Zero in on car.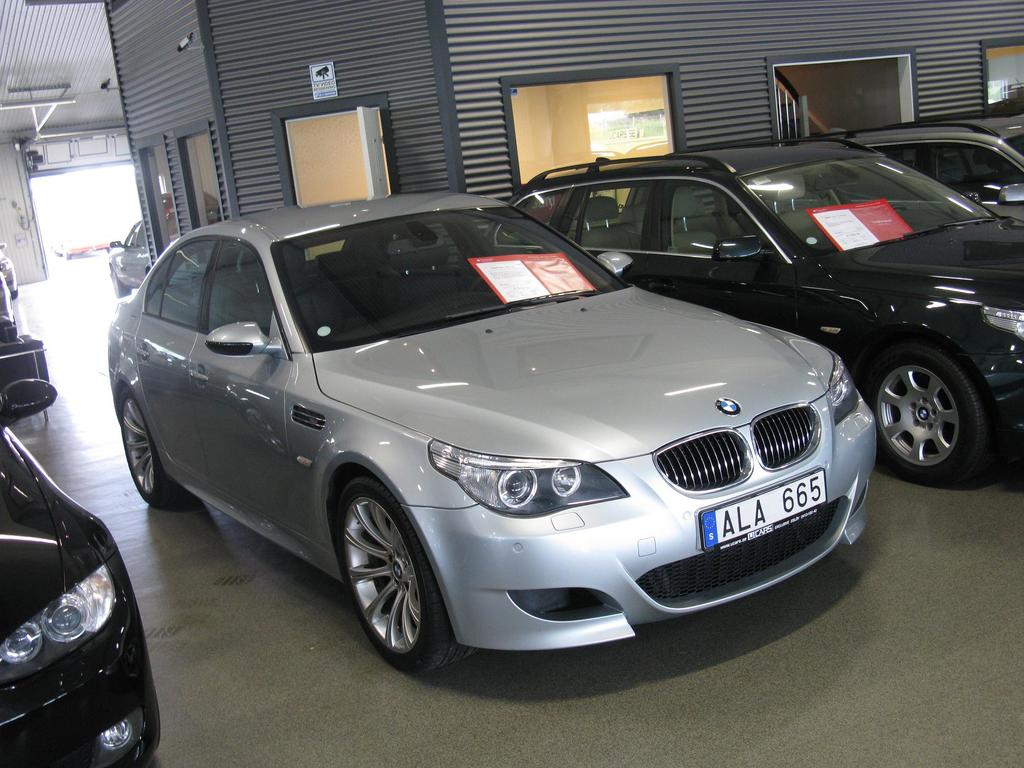
Zeroed in: region(836, 108, 1023, 232).
